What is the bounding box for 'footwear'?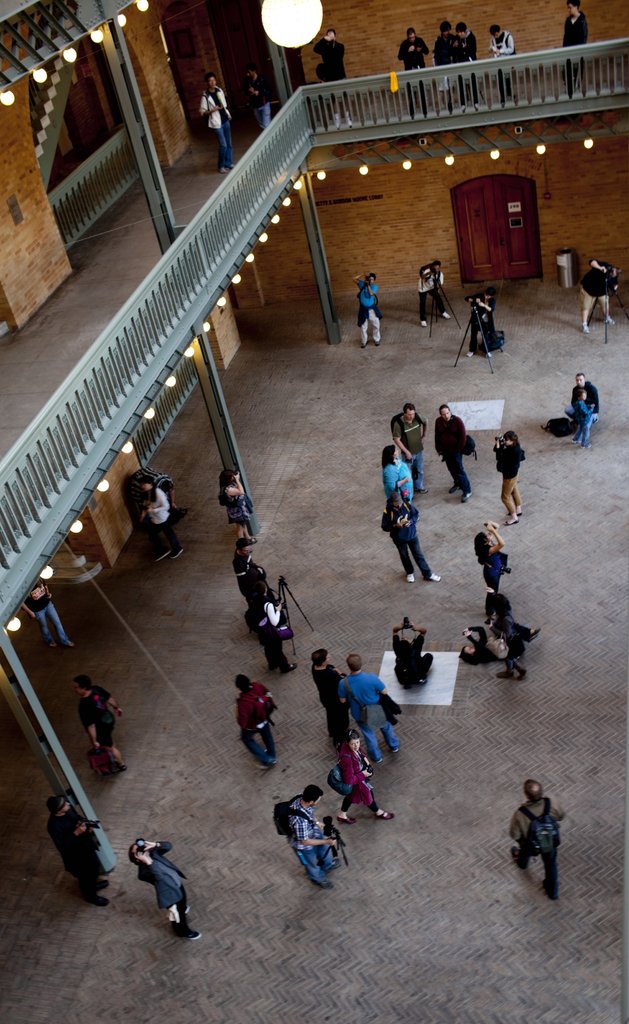
(509, 511, 523, 516).
